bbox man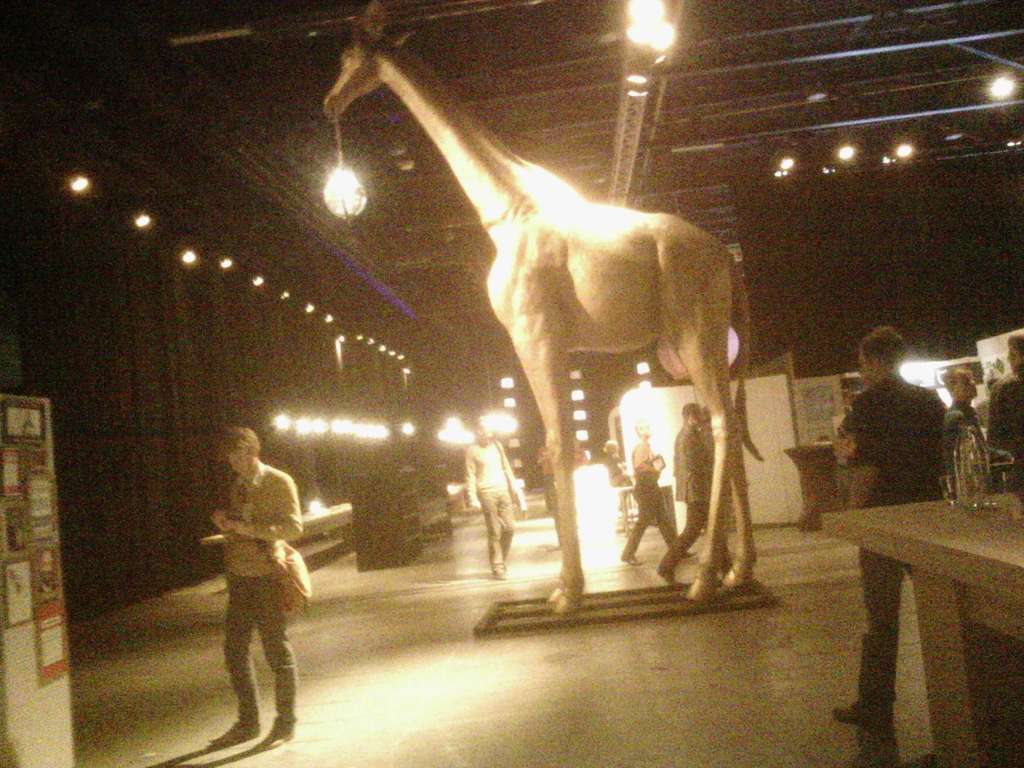
bbox=[981, 331, 1023, 488]
